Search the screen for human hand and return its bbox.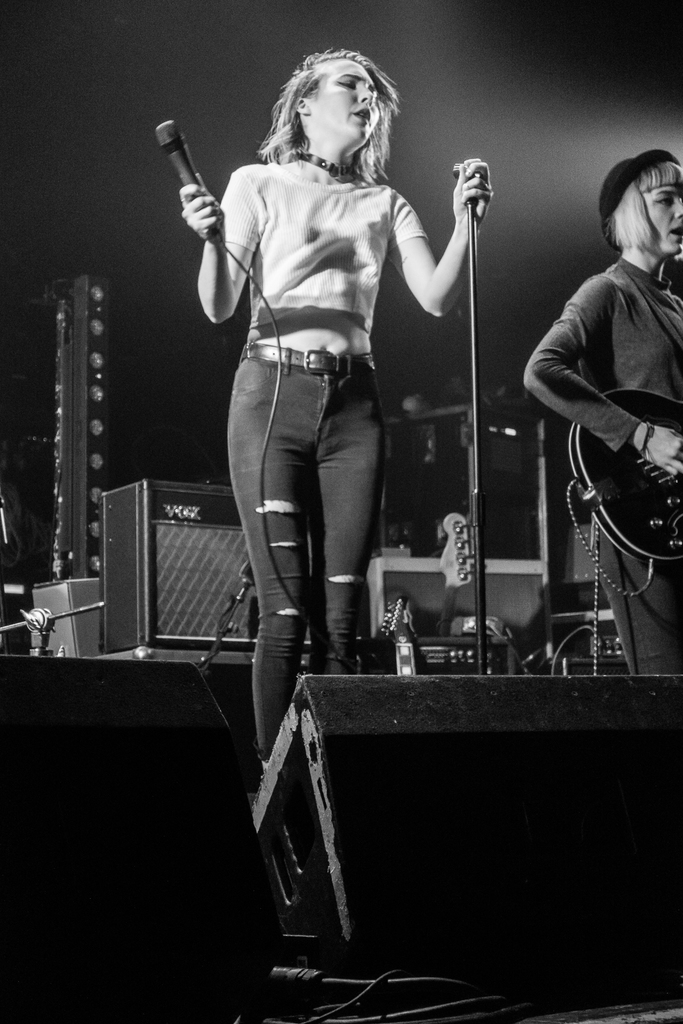
Found: box=[181, 173, 224, 241].
